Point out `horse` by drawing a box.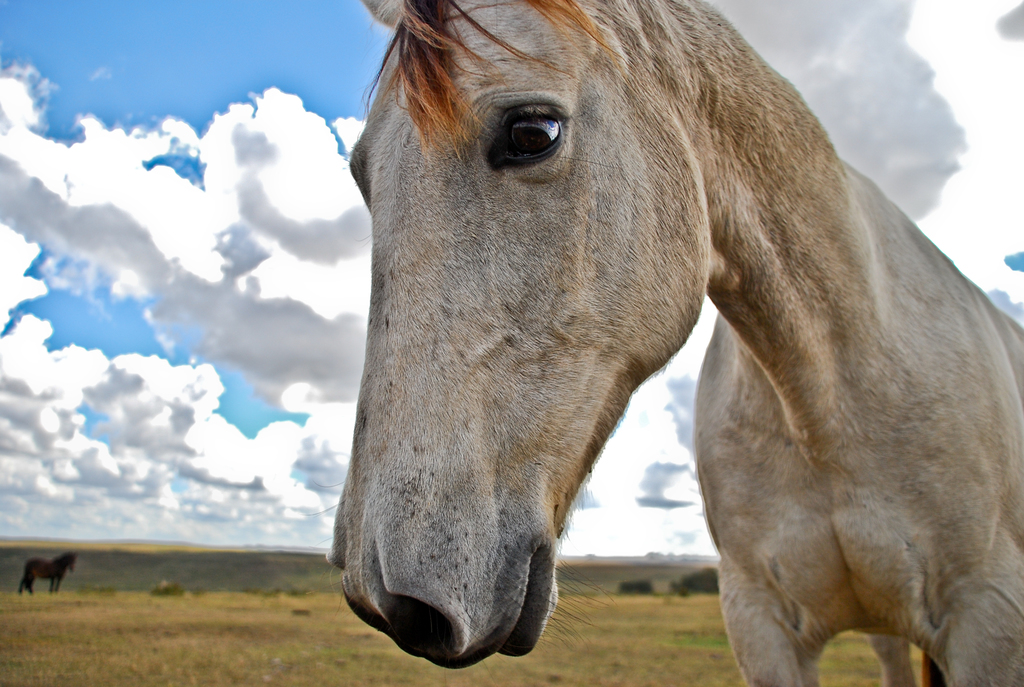
<region>20, 552, 76, 593</region>.
